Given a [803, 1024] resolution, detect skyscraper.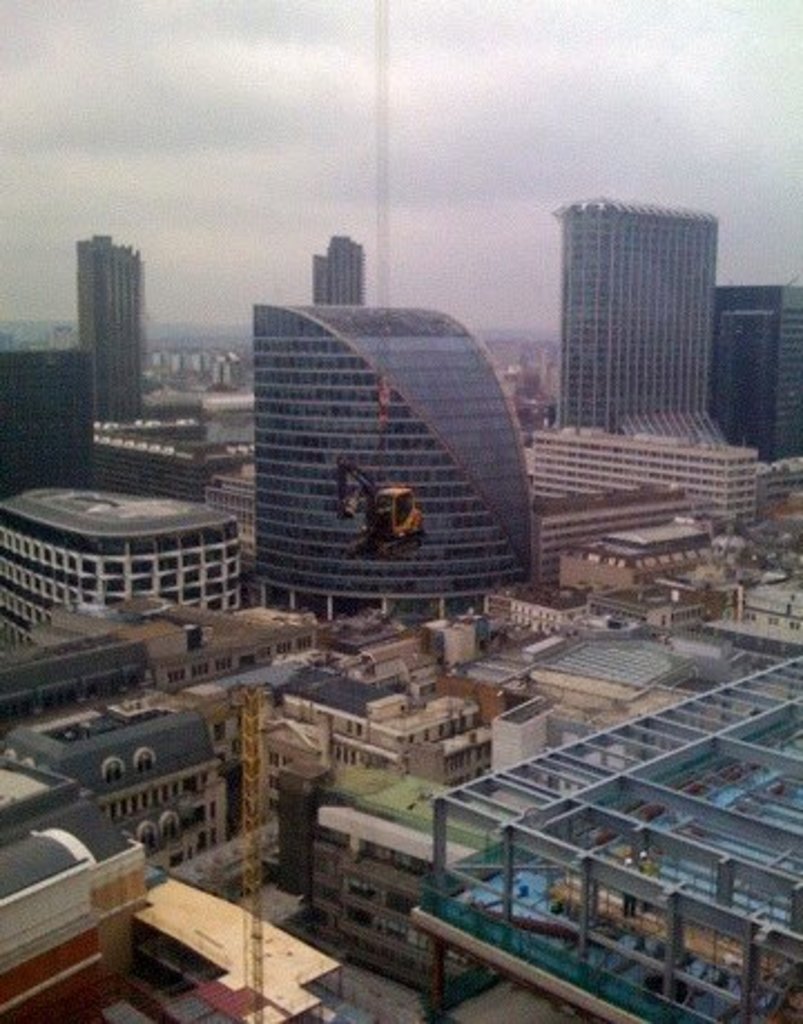
select_region(551, 199, 732, 446).
